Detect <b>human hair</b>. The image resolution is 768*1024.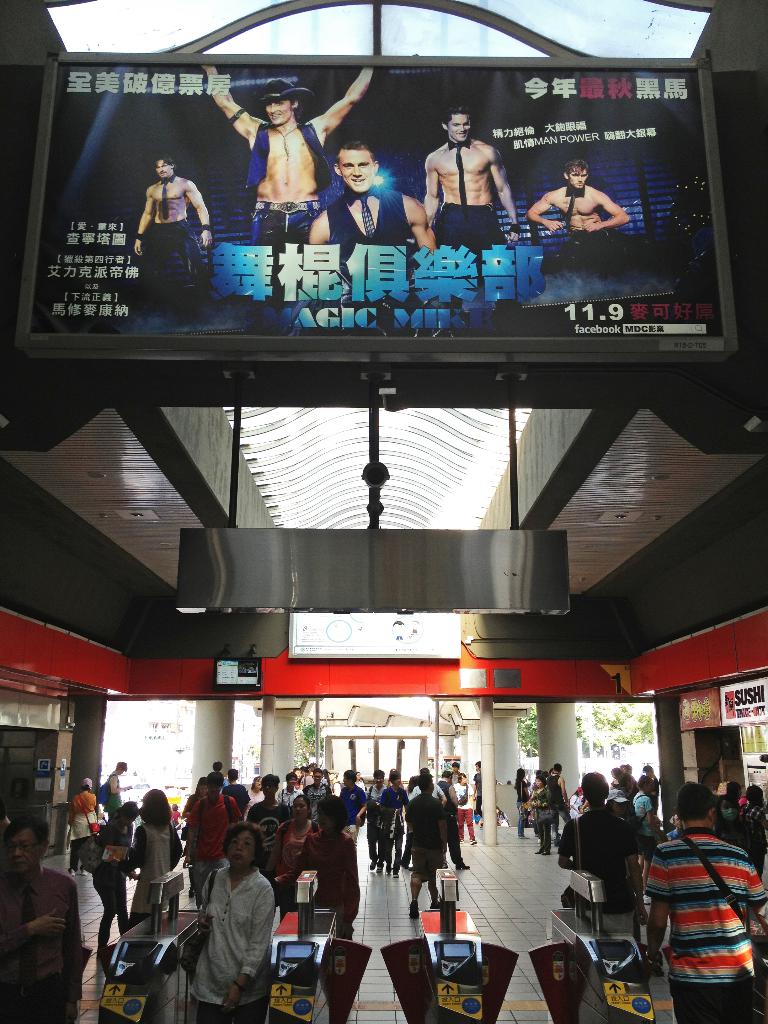
x1=611, y1=767, x2=618, y2=780.
